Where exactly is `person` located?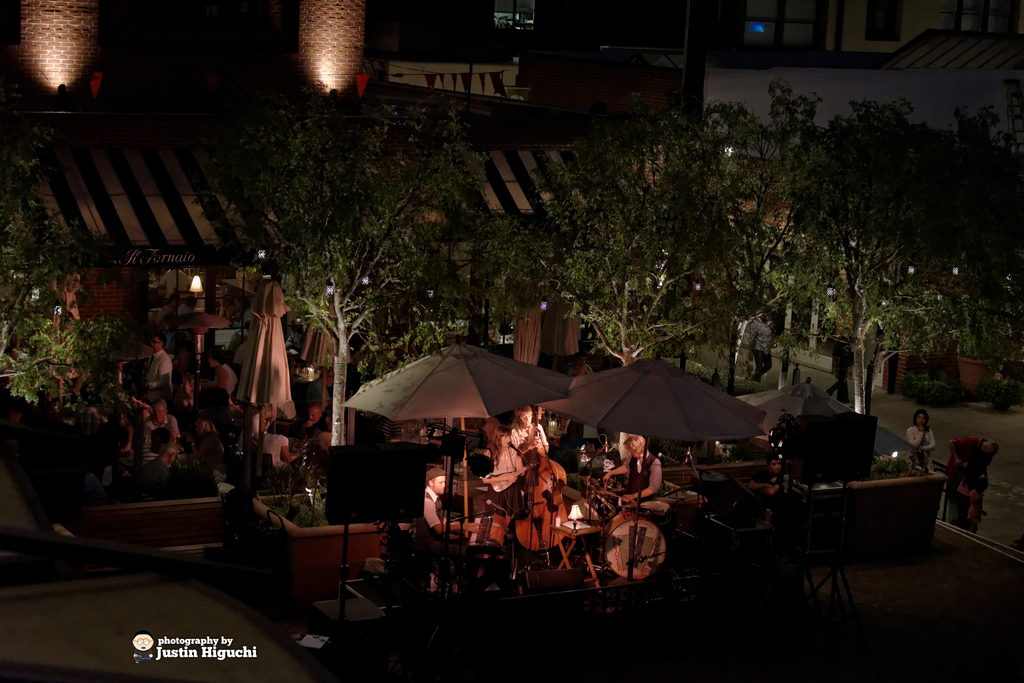
Its bounding box is bbox=[291, 402, 329, 443].
